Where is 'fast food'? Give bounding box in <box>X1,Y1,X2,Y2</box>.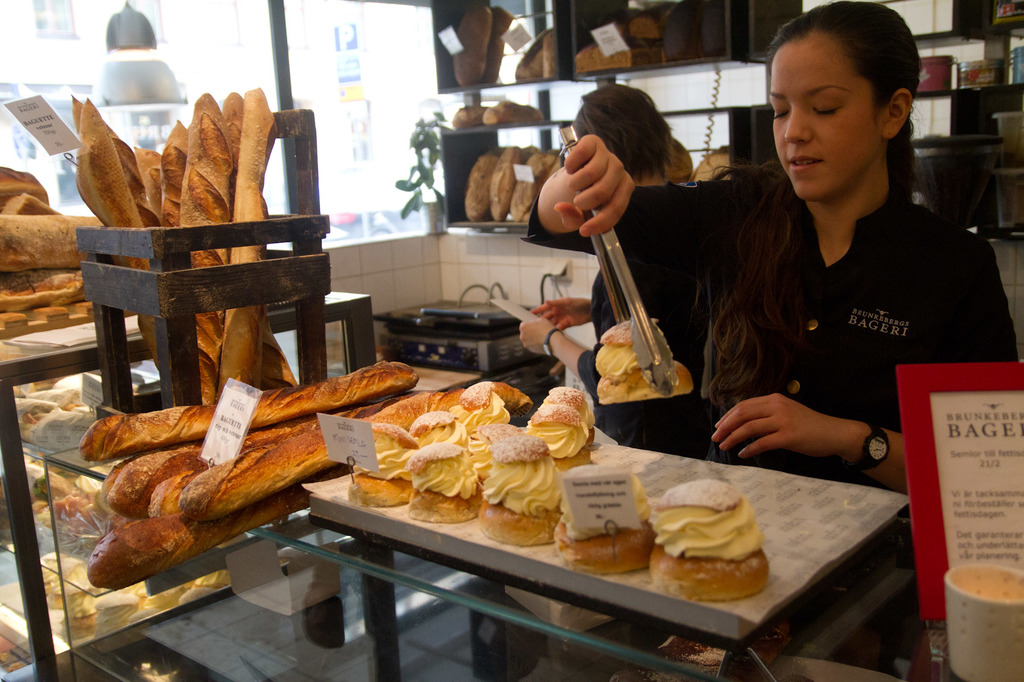
<box>211,80,276,407</box>.
